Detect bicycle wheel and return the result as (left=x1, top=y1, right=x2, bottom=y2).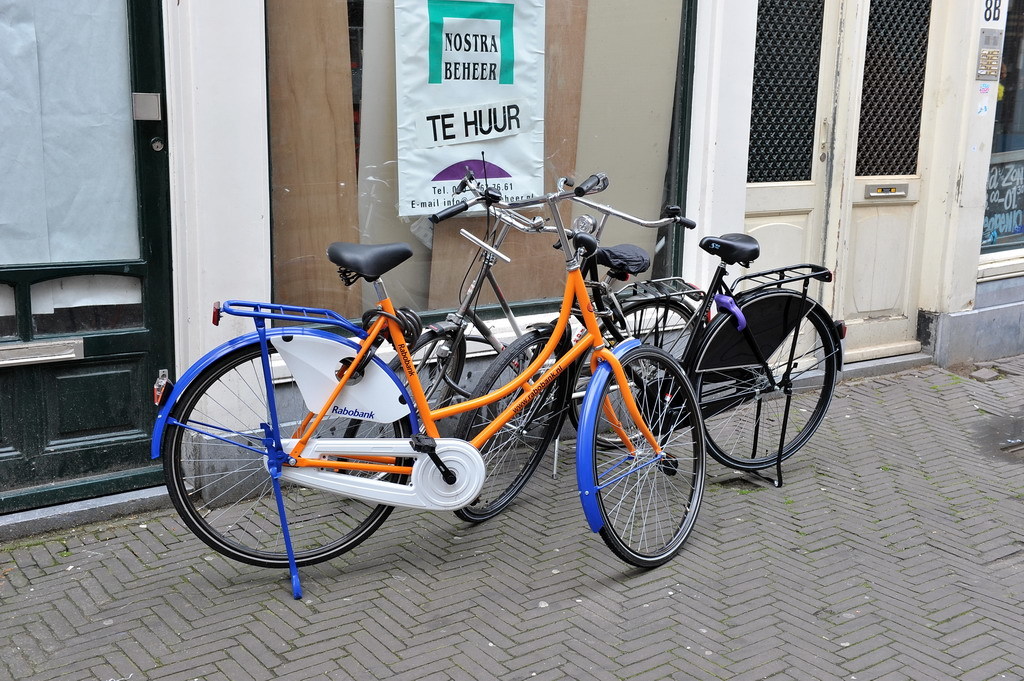
(left=692, top=289, right=841, bottom=475).
